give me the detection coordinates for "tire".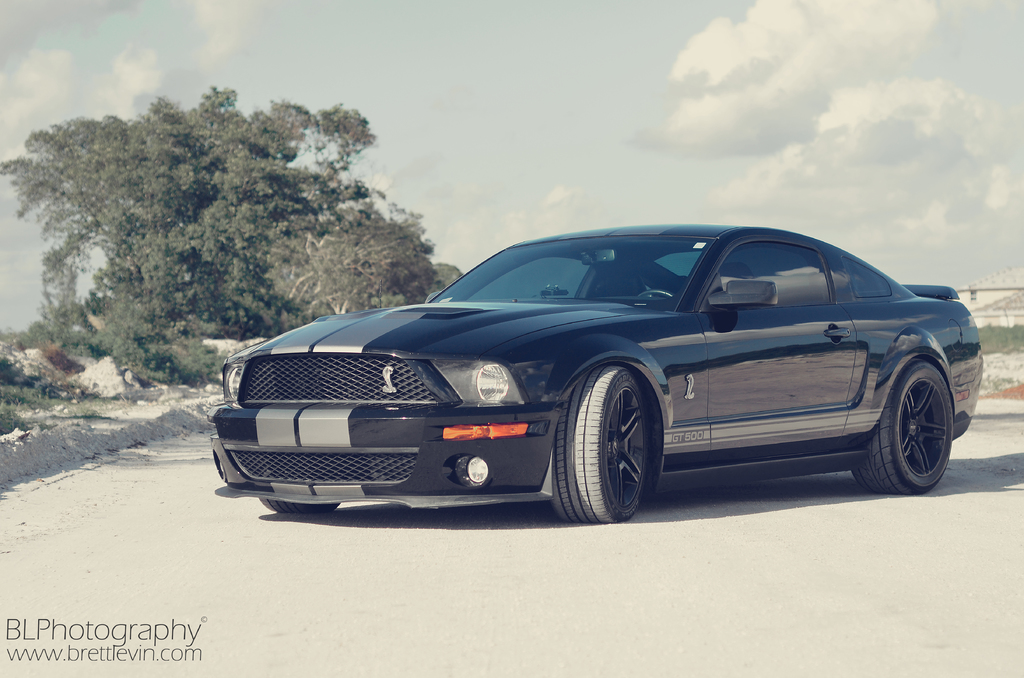
(546,362,664,528).
